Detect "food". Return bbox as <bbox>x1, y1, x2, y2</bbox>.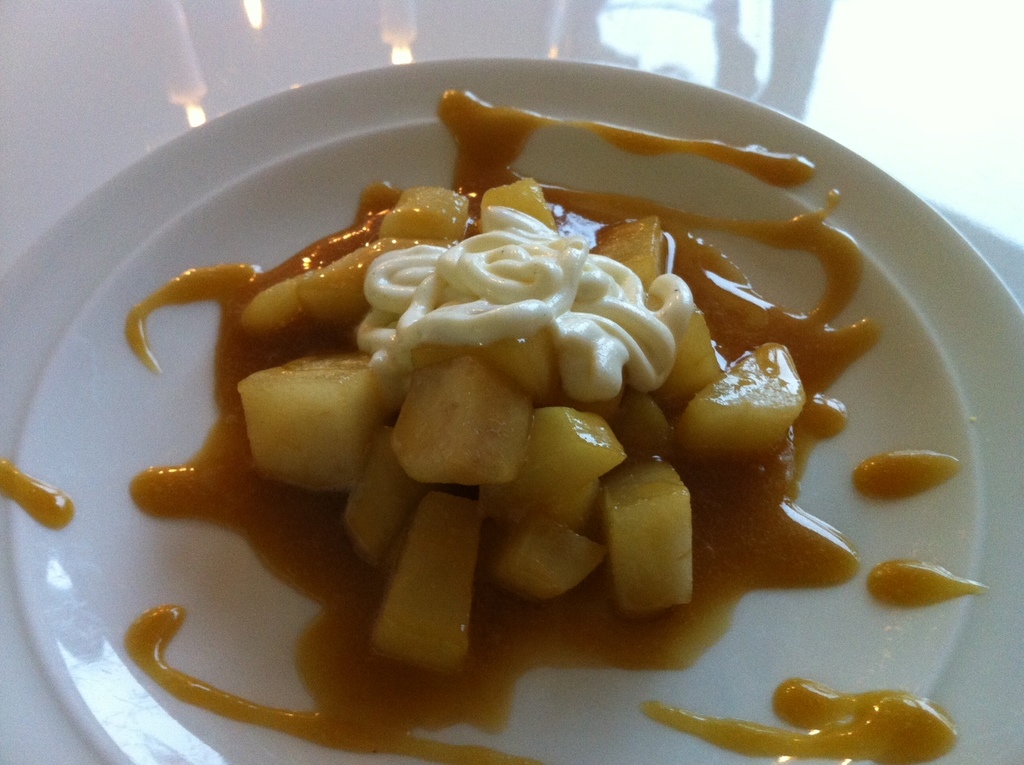
<bbox>0, 453, 73, 535</bbox>.
